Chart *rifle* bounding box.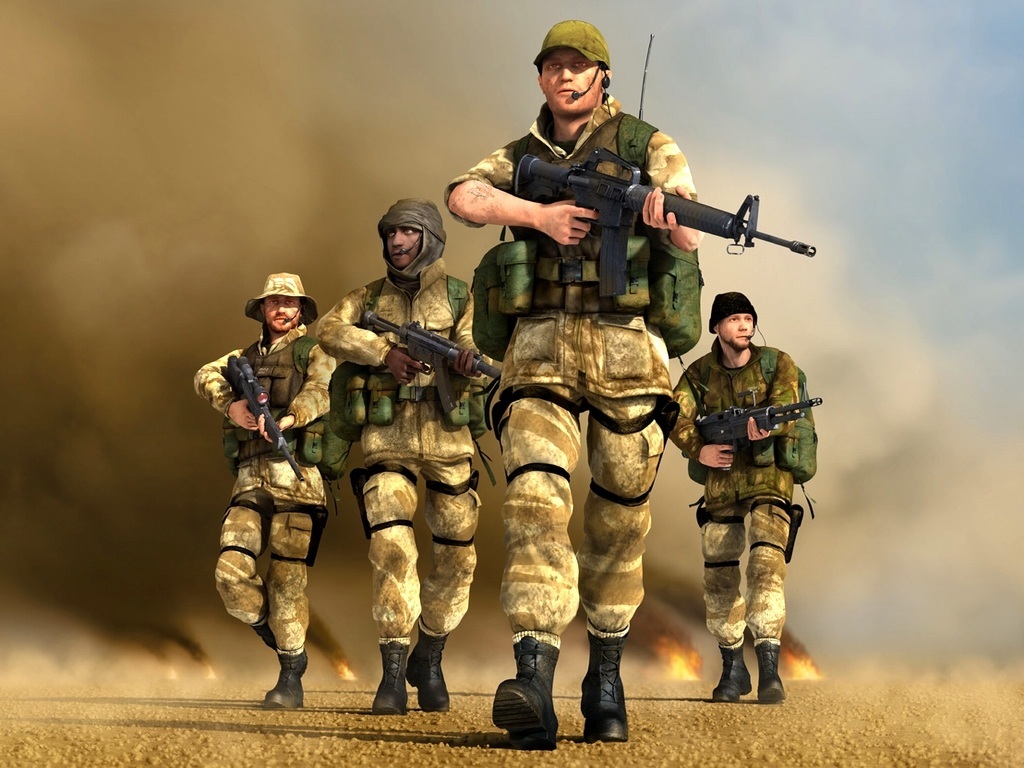
Charted: [512, 146, 810, 294].
